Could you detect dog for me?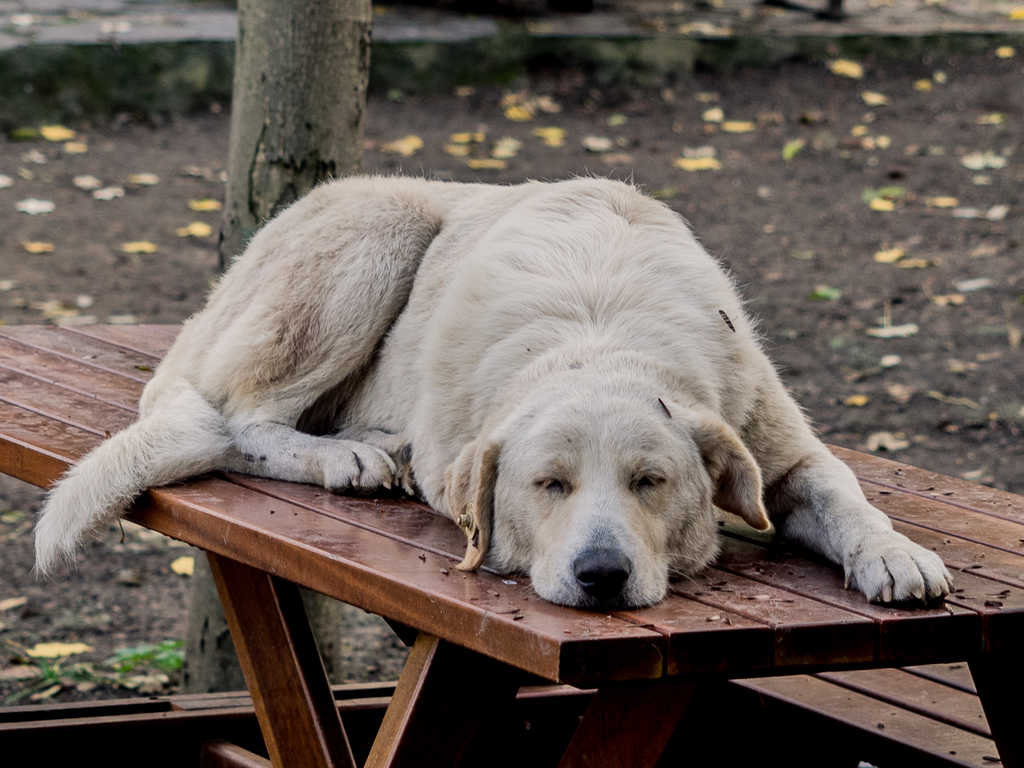
Detection result: <box>23,166,956,606</box>.
